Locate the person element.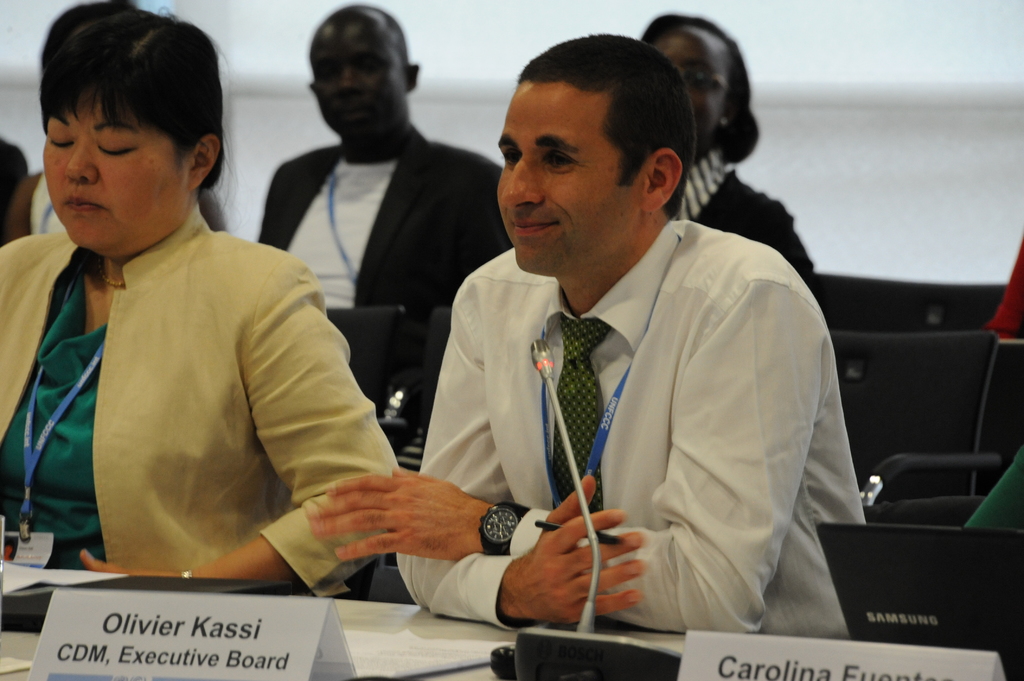
Element bbox: BBox(0, 0, 415, 600).
